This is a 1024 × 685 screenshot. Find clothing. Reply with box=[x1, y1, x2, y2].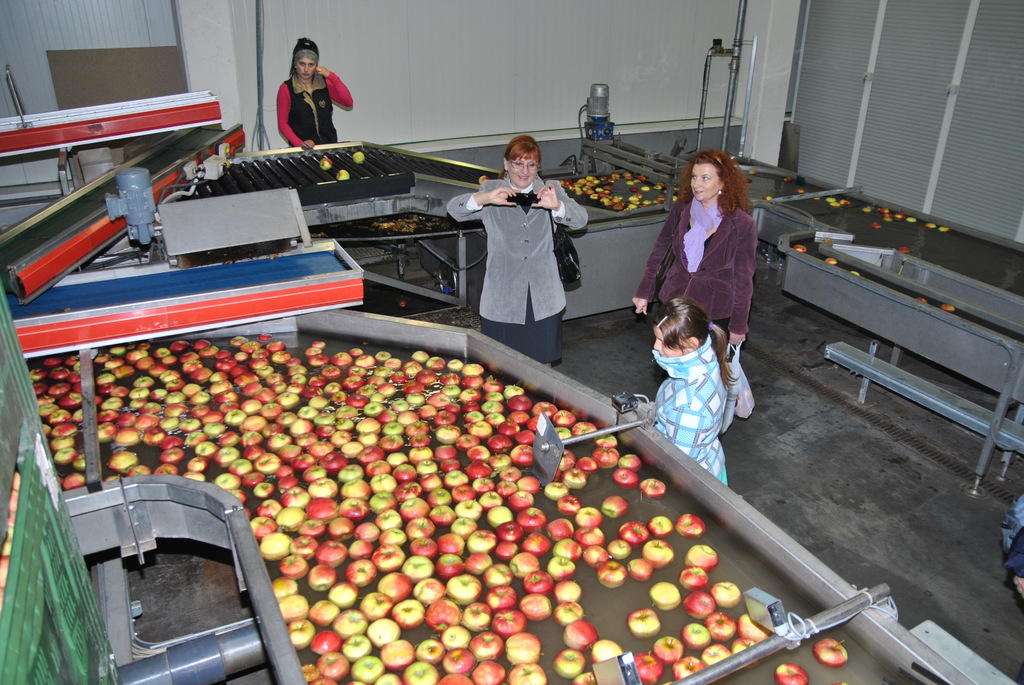
box=[652, 331, 729, 482].
